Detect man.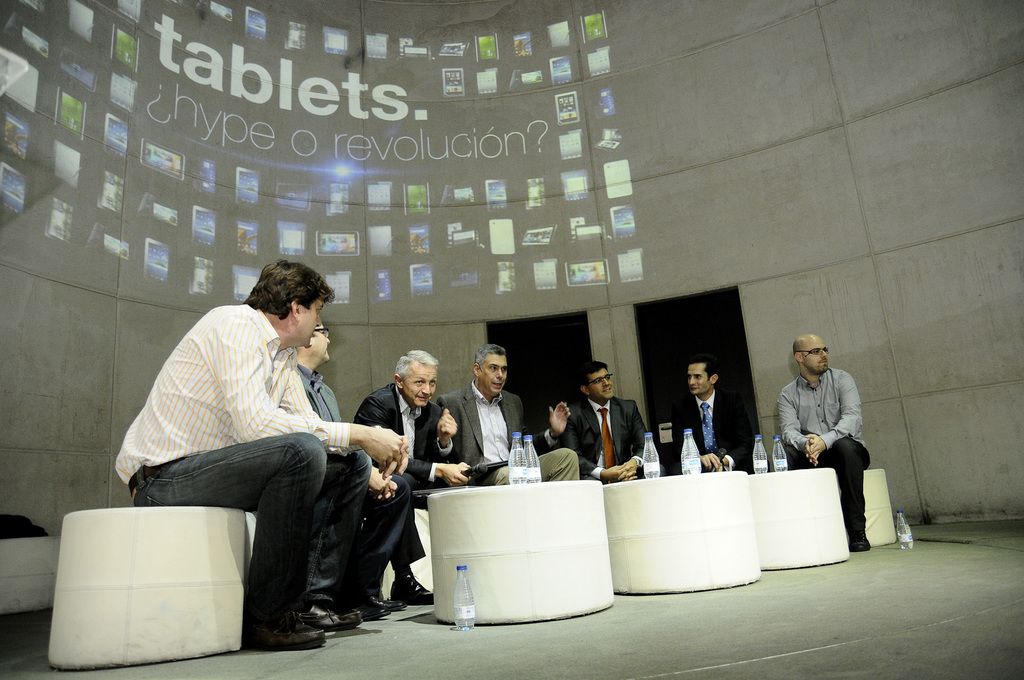
Detected at 104,250,415,638.
